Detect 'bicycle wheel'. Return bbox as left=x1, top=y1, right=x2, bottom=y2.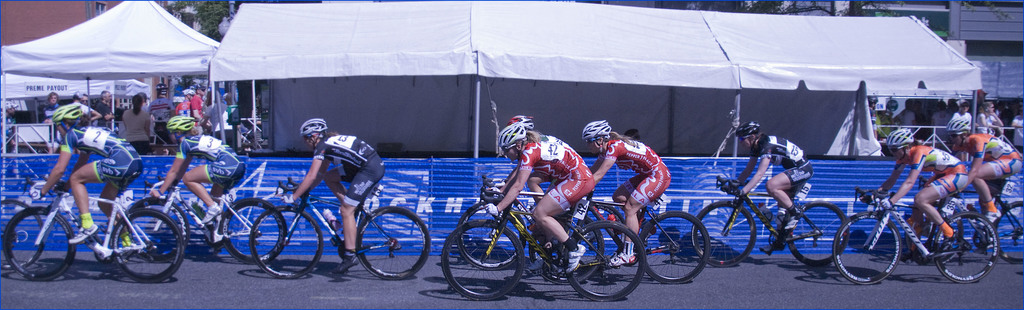
left=4, top=200, right=76, bottom=281.
